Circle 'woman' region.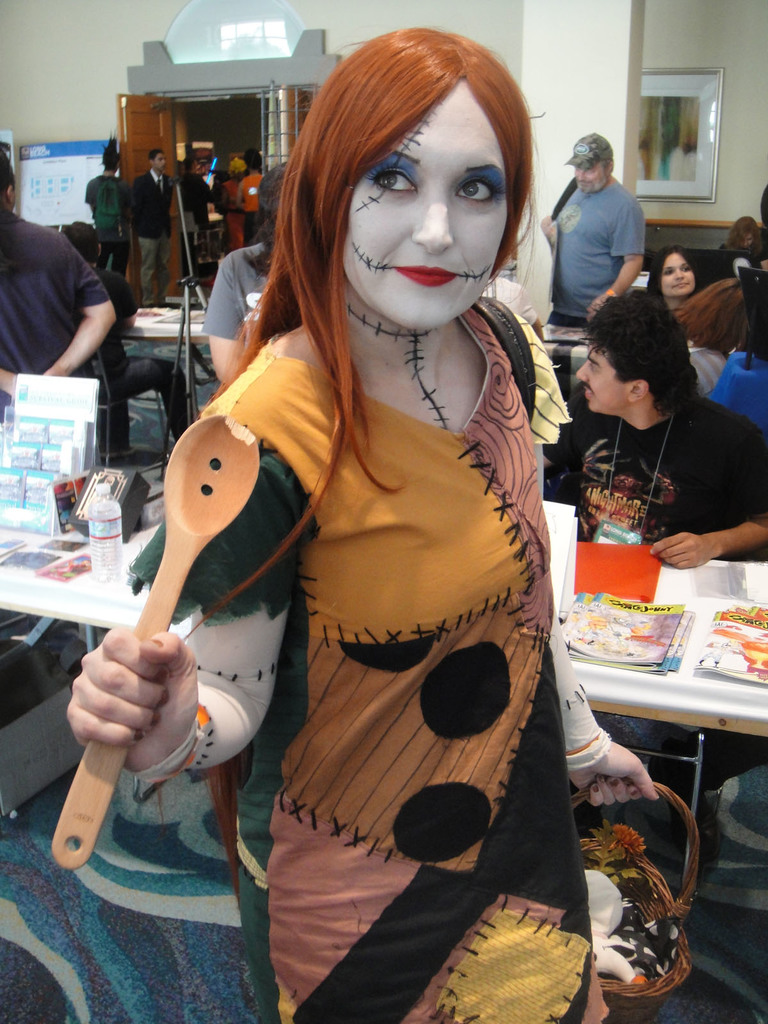
Region: {"x1": 127, "y1": 69, "x2": 608, "y2": 1022}.
